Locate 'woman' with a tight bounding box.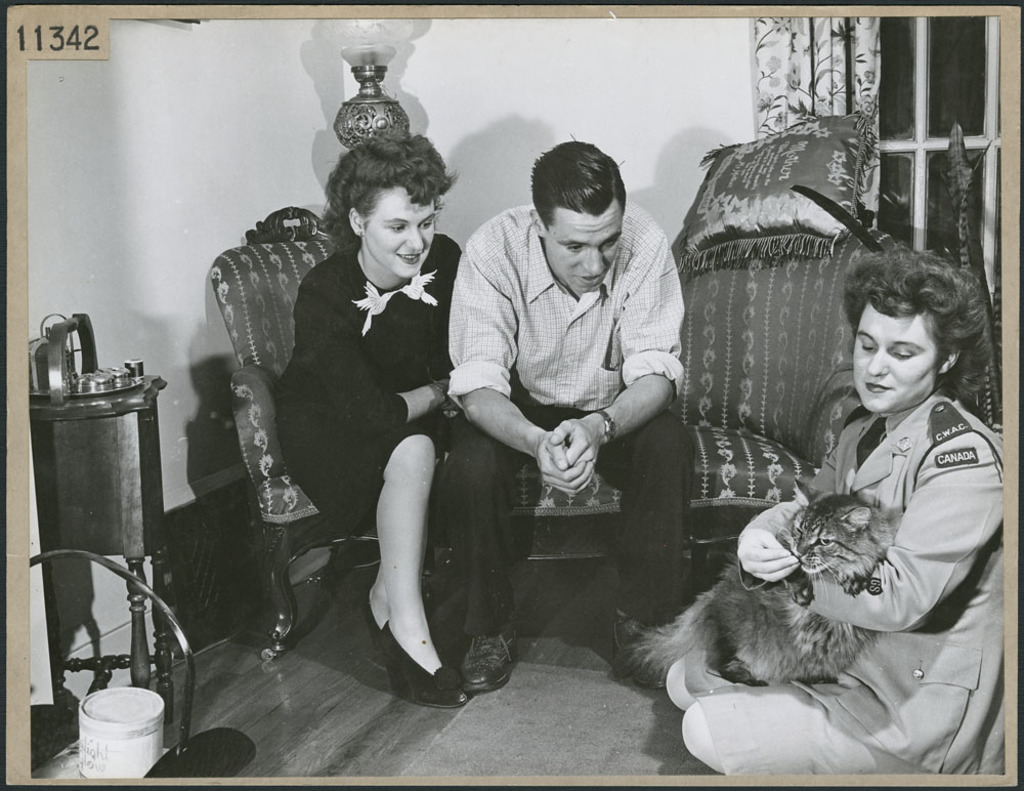
[631, 232, 1020, 765].
